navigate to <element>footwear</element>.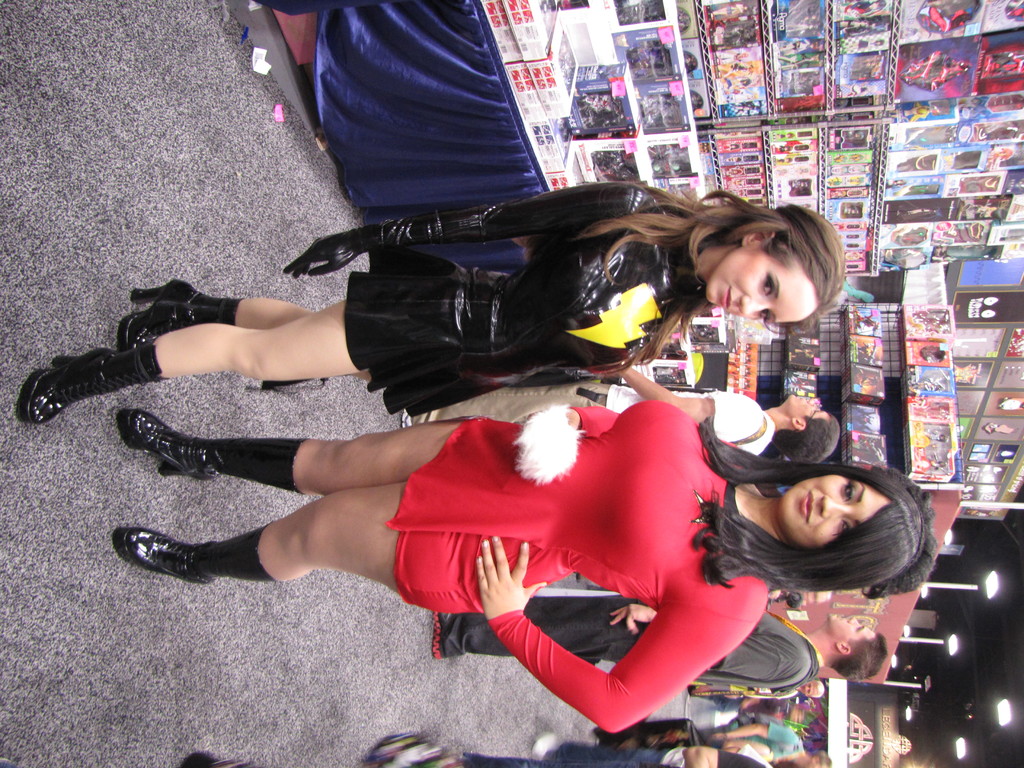
Navigation target: <bbox>120, 405, 214, 481</bbox>.
